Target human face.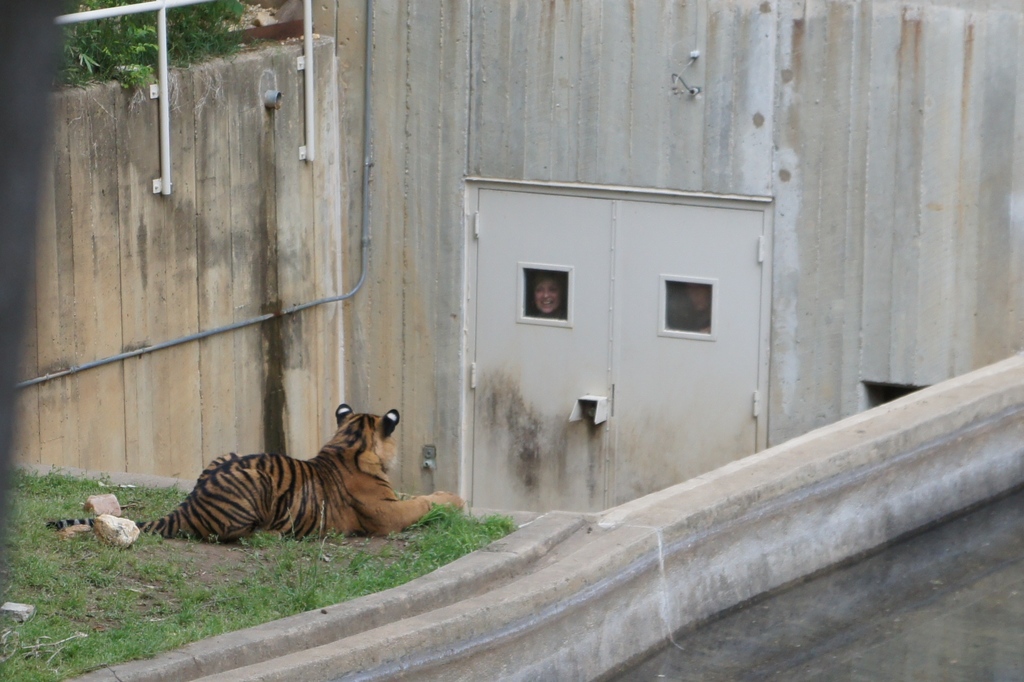
Target region: select_region(534, 277, 563, 313).
